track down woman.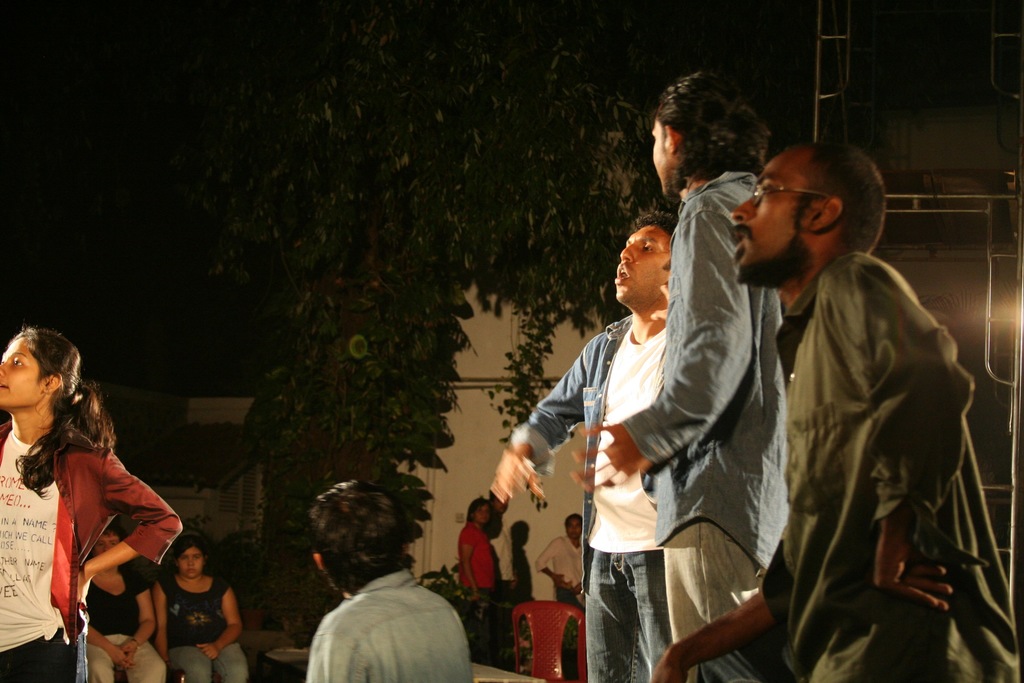
Tracked to (x1=87, y1=527, x2=173, y2=682).
